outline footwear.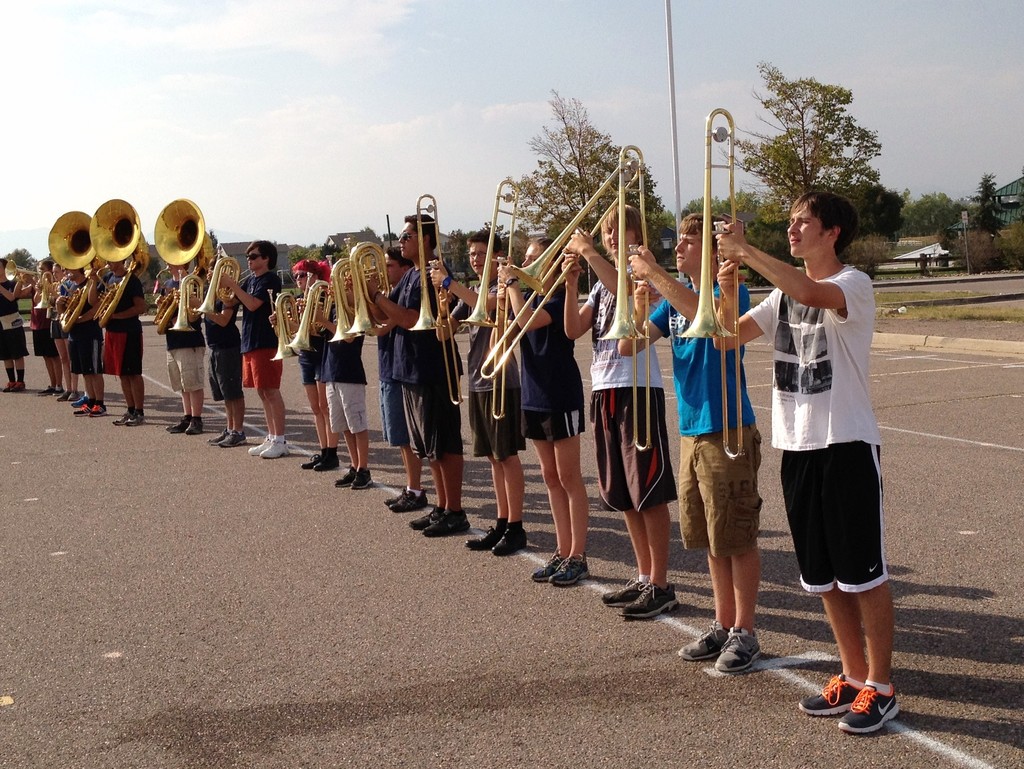
Outline: bbox=(74, 399, 88, 407).
